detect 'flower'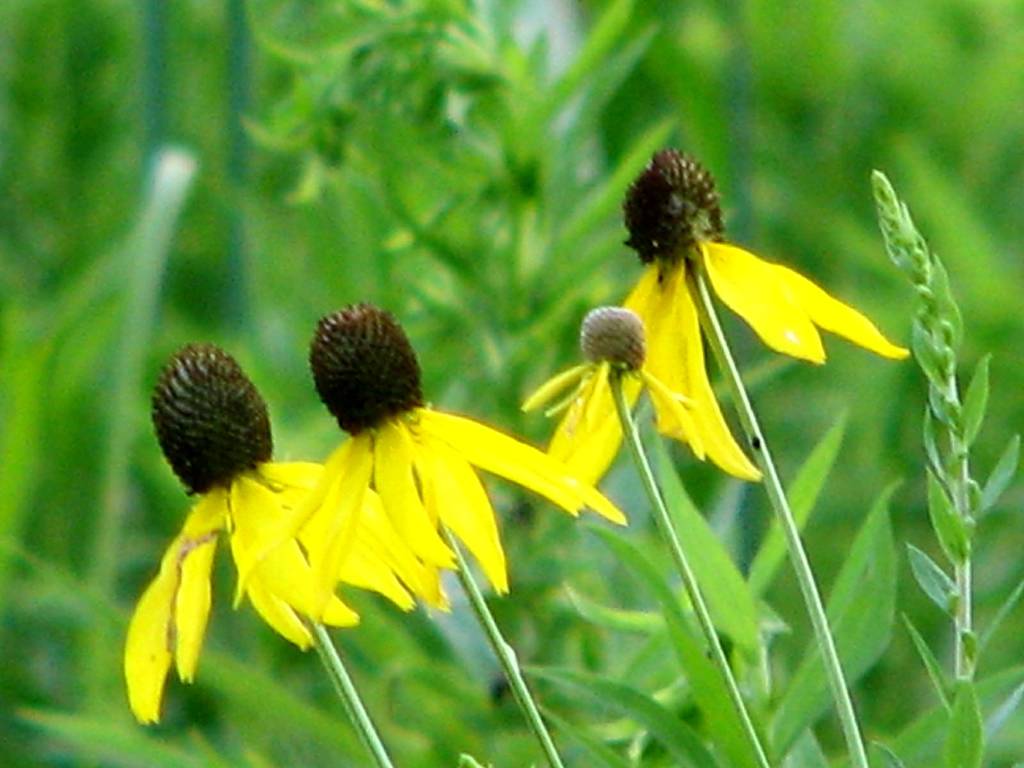
<box>535,303,710,521</box>
